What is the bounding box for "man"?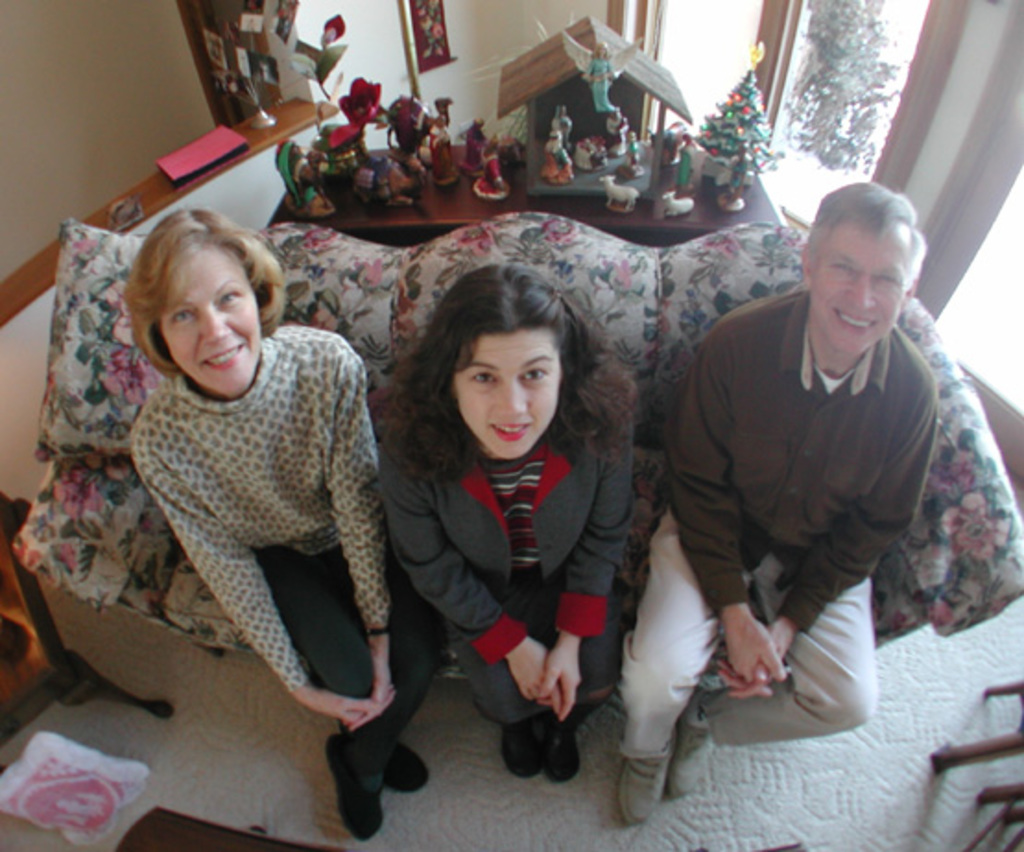
<bbox>618, 183, 941, 822</bbox>.
